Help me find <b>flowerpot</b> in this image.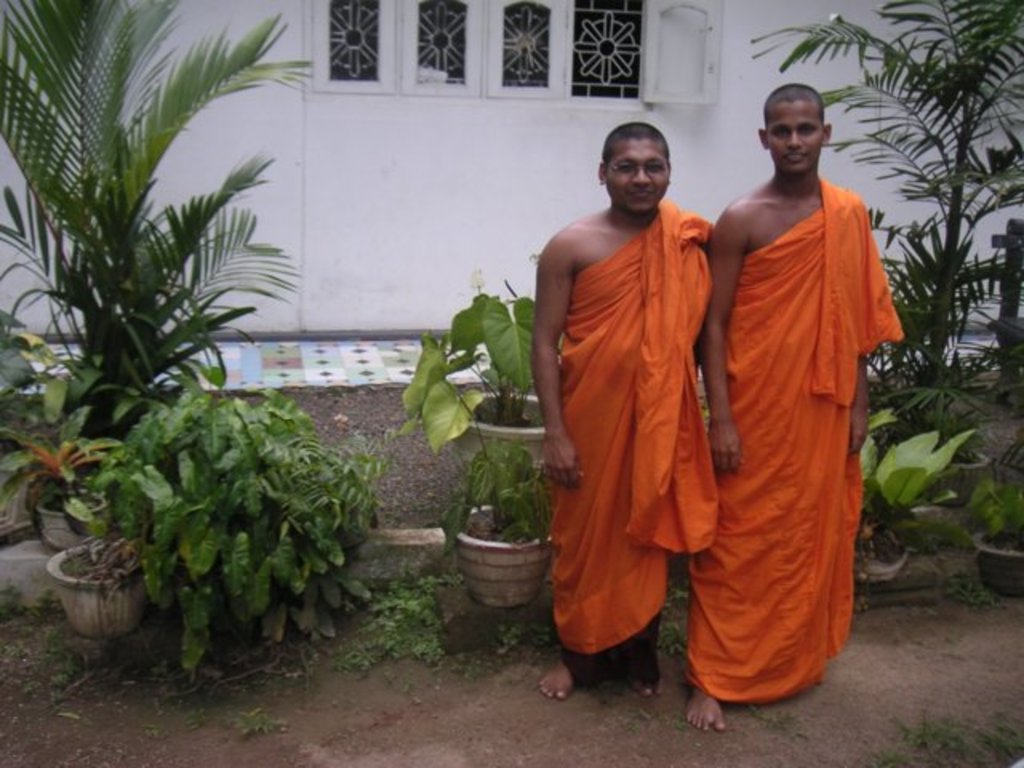
Found it: left=933, top=442, right=989, bottom=509.
